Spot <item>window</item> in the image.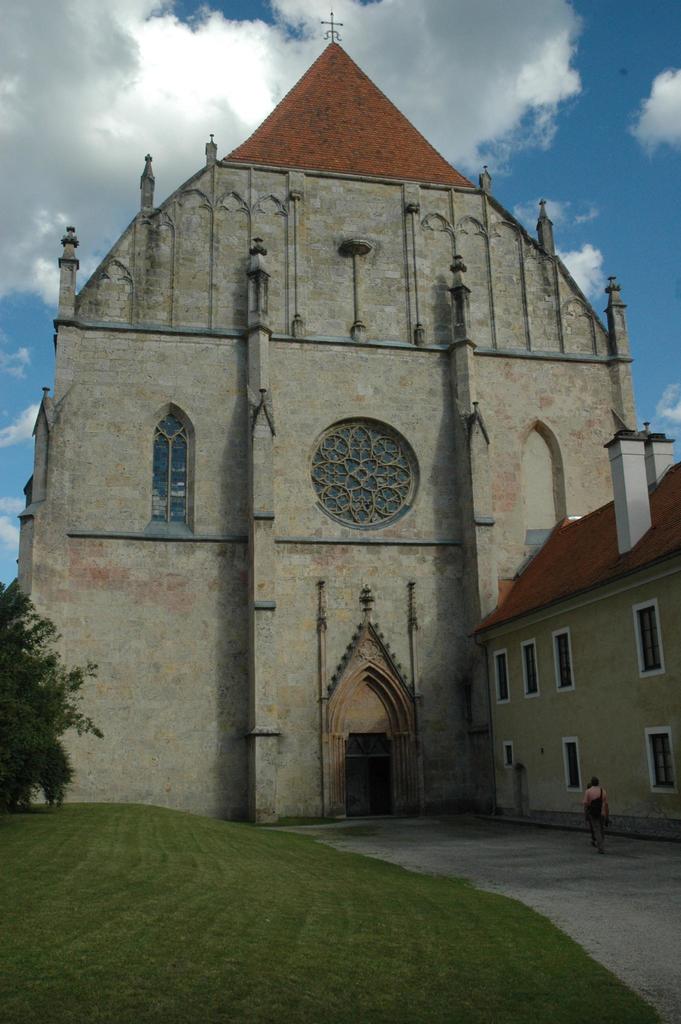
<item>window</item> found at x1=307, y1=417, x2=415, y2=532.
